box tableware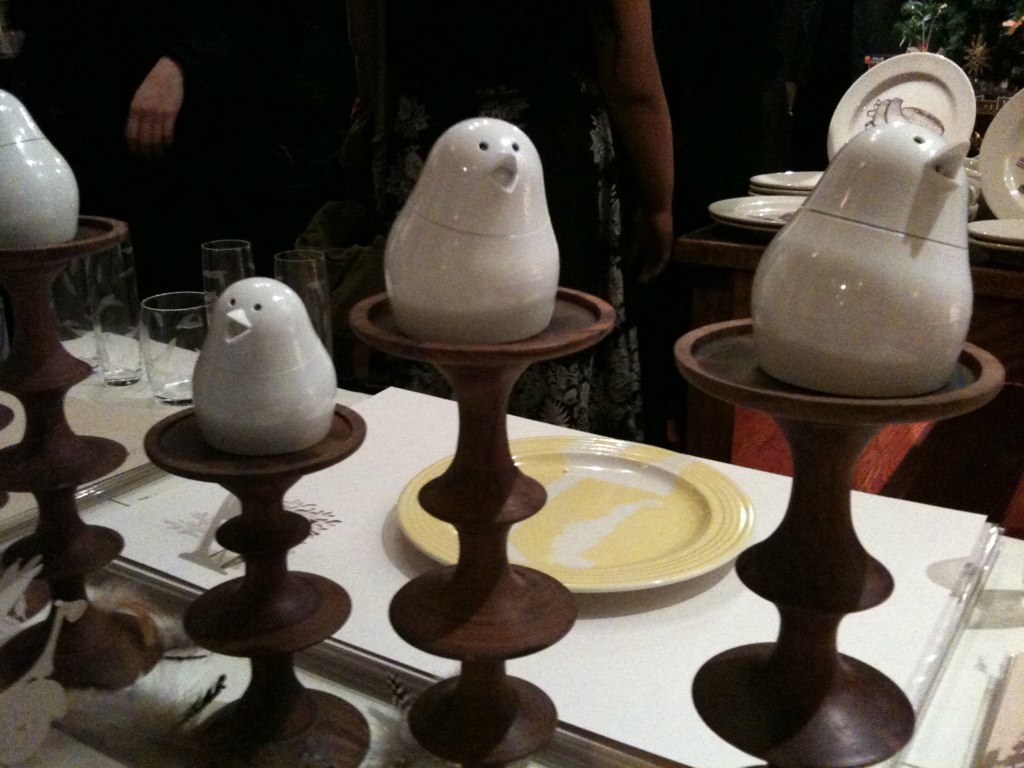
Rect(198, 238, 252, 325)
